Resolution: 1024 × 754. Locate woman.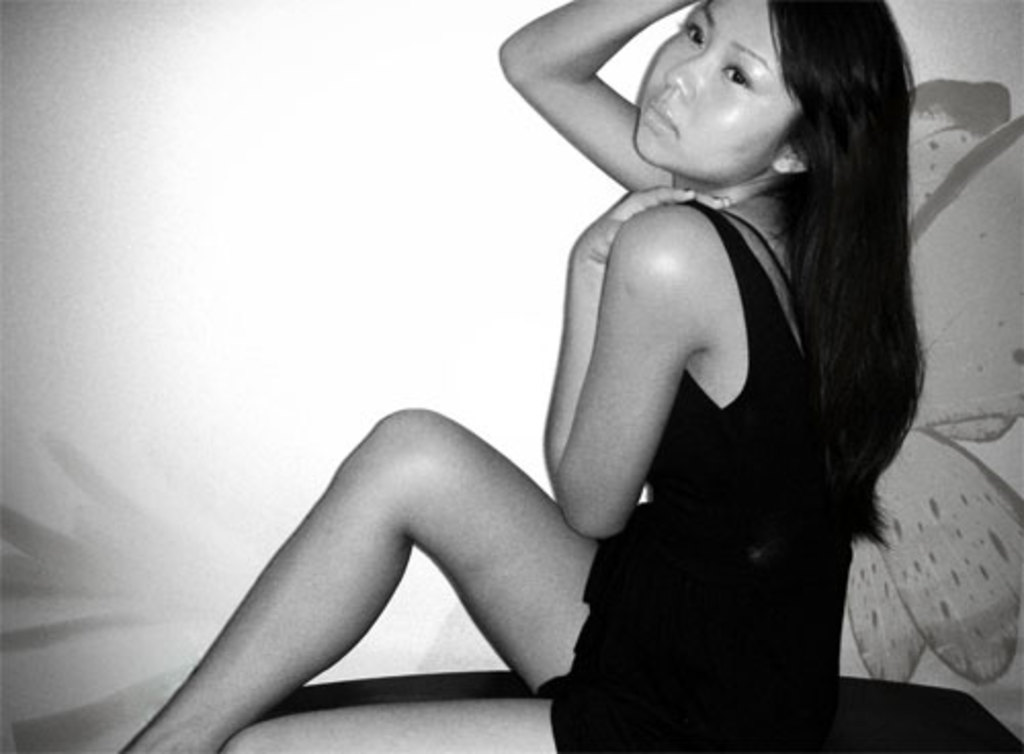
left=129, top=35, right=903, bottom=736.
